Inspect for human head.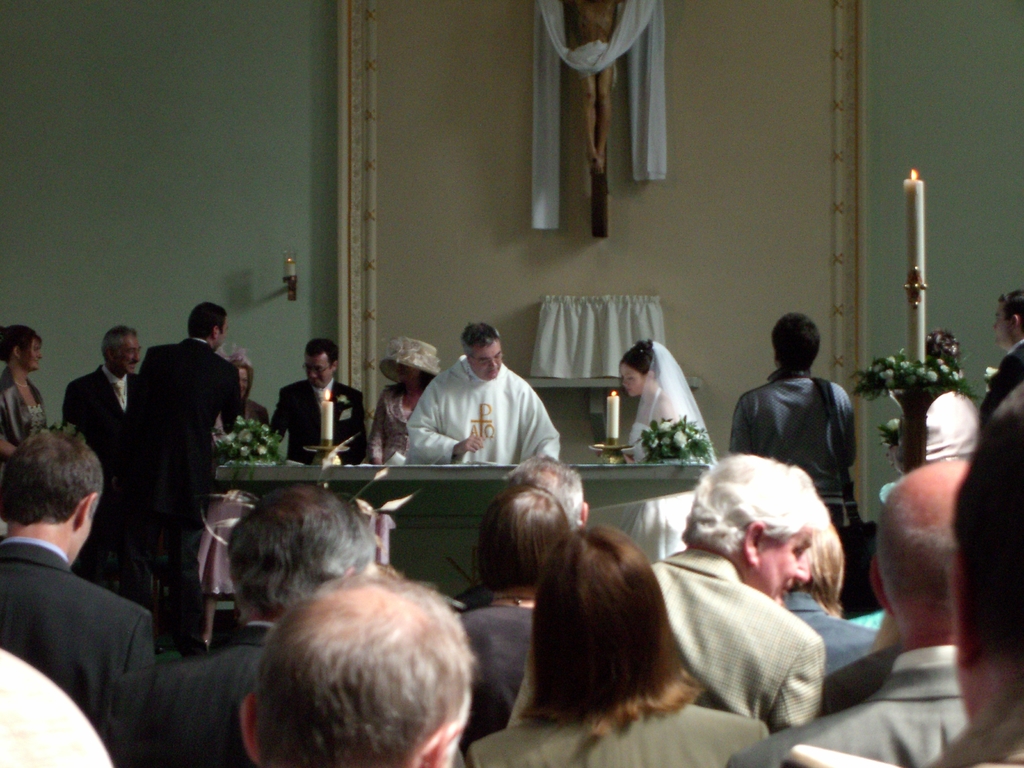
Inspection: (left=0, top=324, right=46, bottom=373).
